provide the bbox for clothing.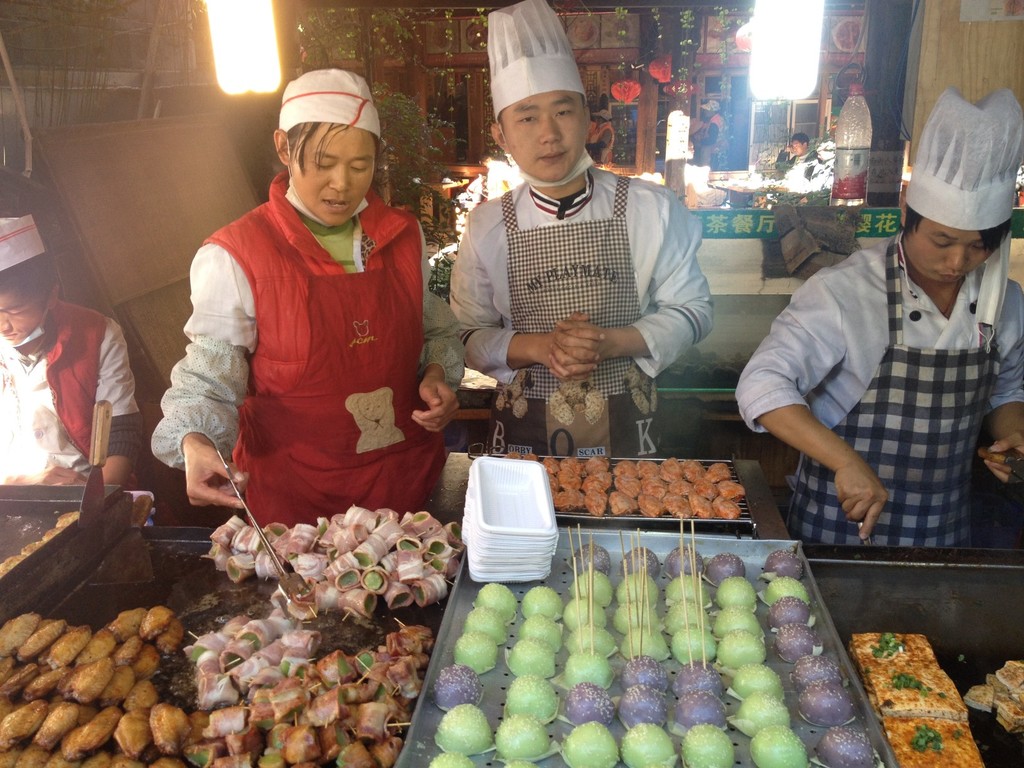
BBox(770, 177, 1020, 569).
